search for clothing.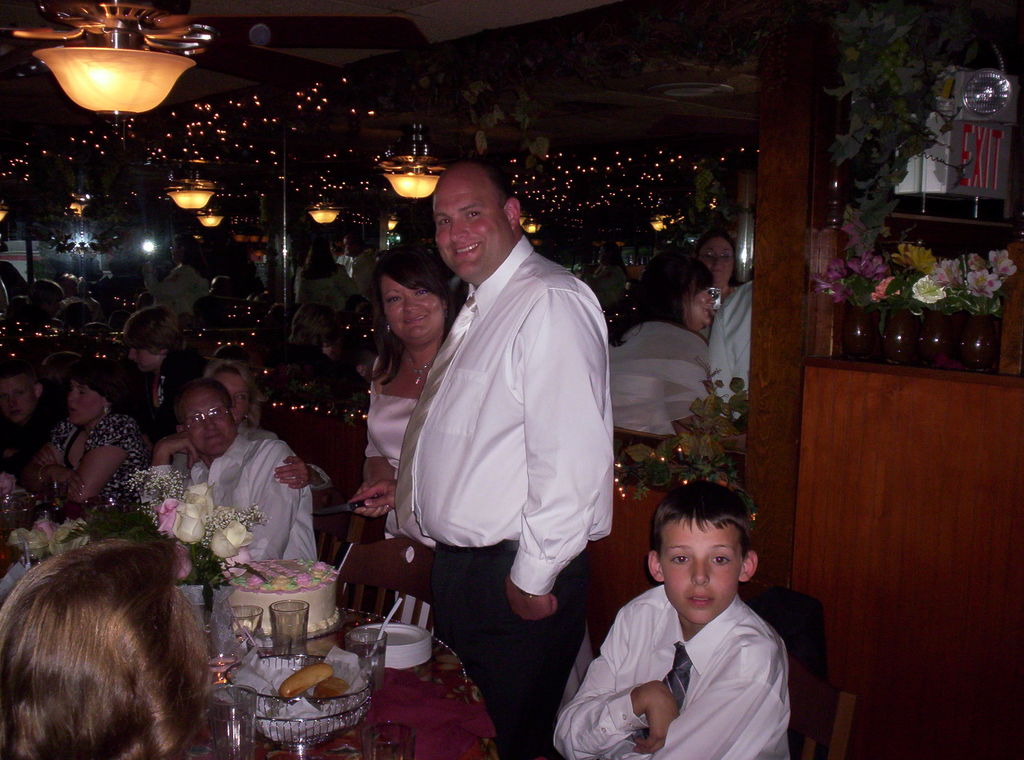
Found at x1=152 y1=429 x2=319 y2=568.
